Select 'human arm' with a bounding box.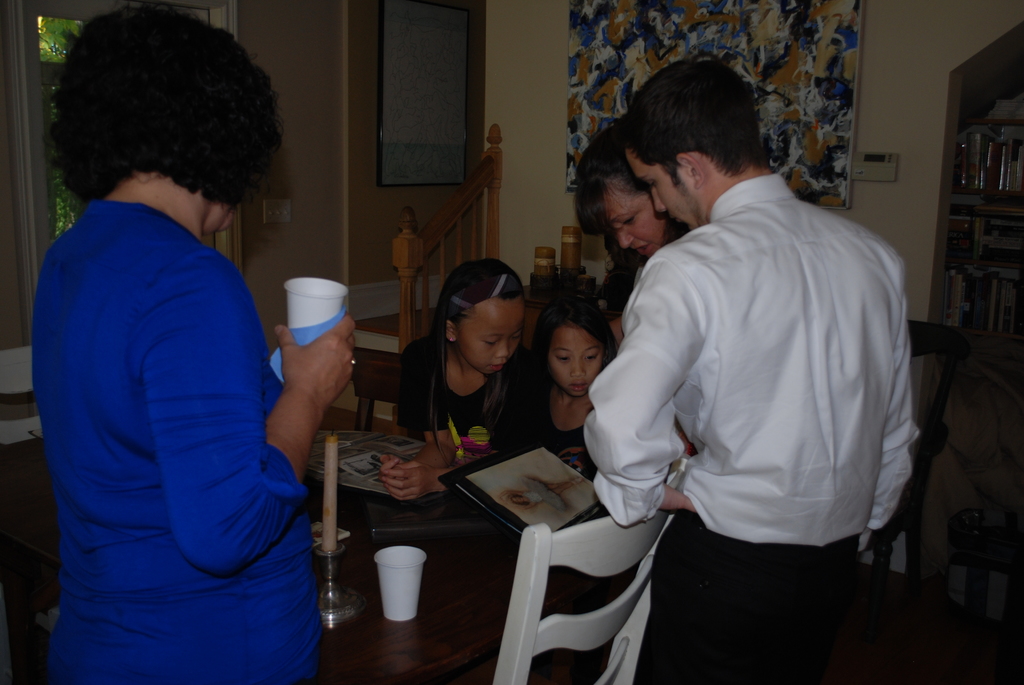
bbox=(589, 313, 701, 543).
